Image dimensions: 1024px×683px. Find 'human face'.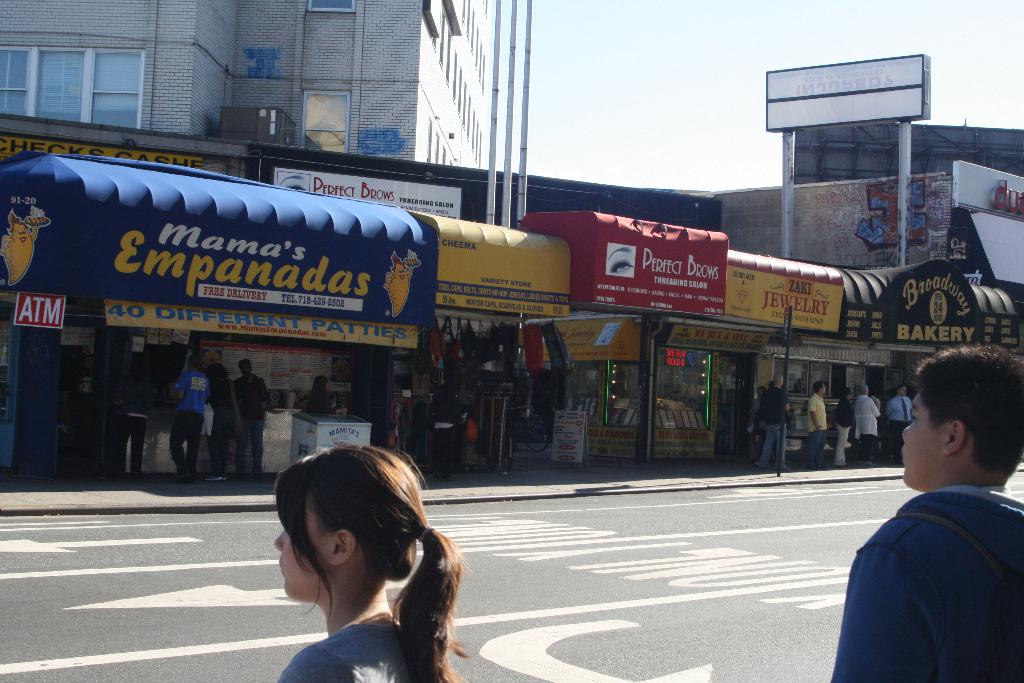
left=271, top=488, right=332, bottom=600.
